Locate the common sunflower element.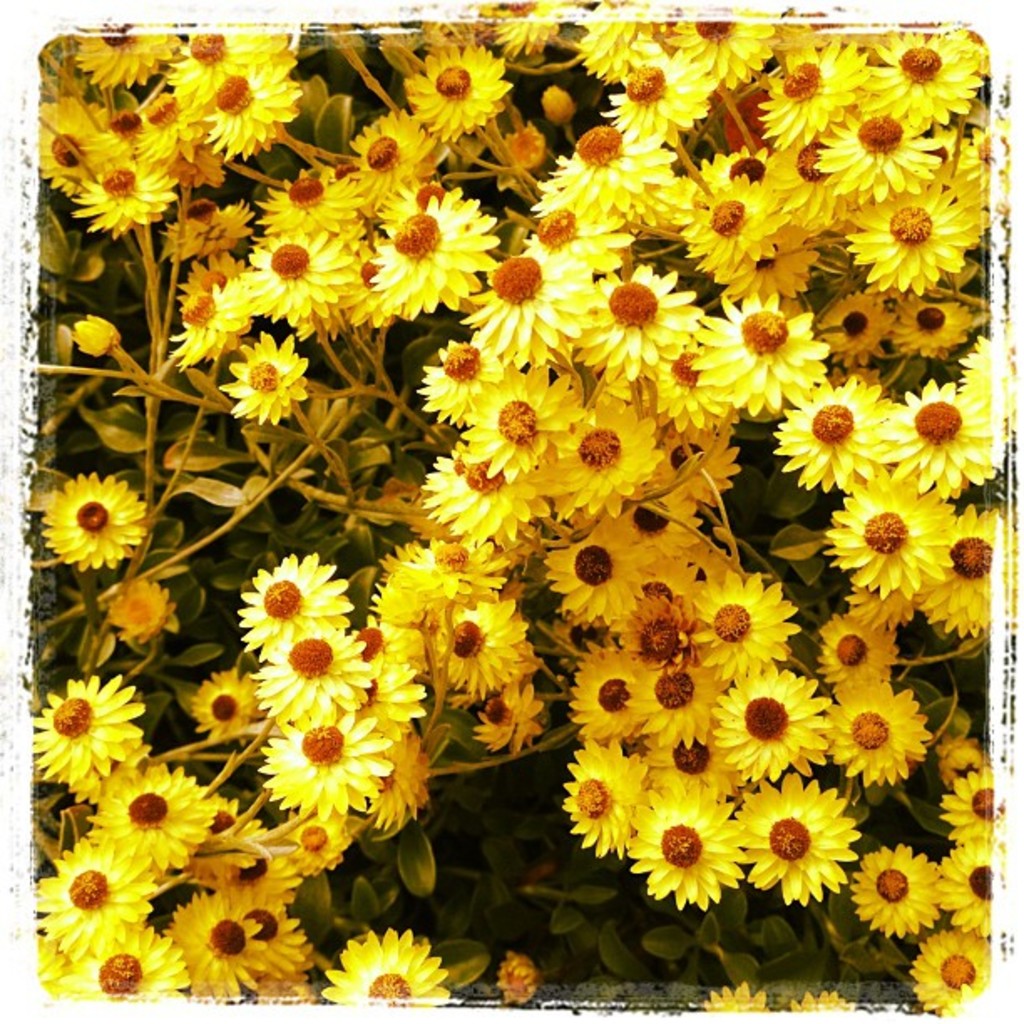
Element bbox: [32,8,306,196].
